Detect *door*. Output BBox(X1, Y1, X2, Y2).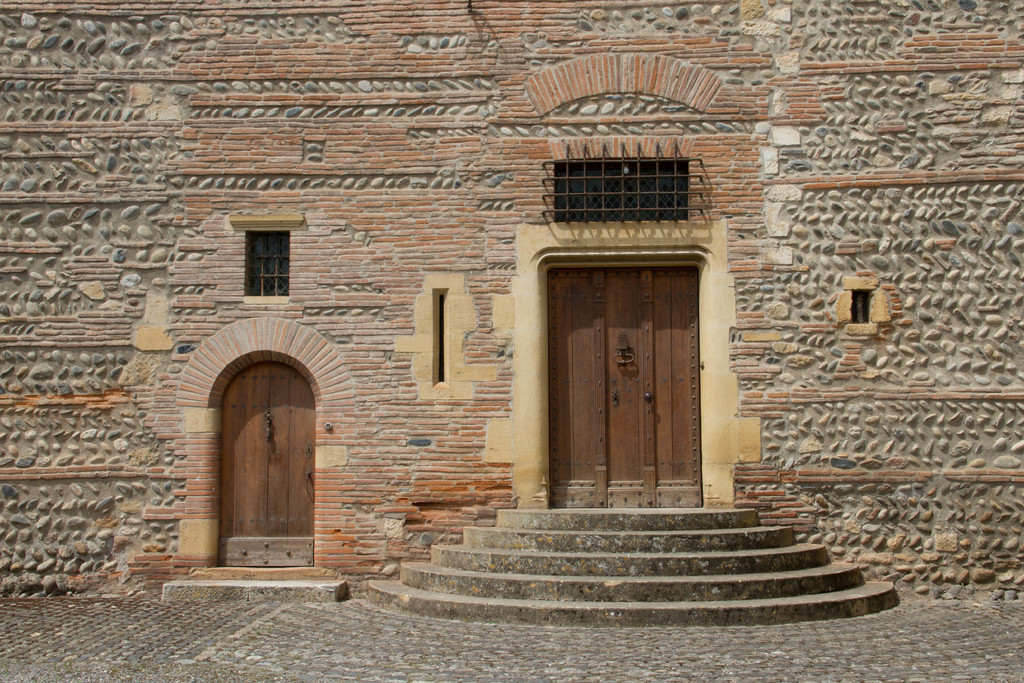
BBox(217, 364, 316, 568).
